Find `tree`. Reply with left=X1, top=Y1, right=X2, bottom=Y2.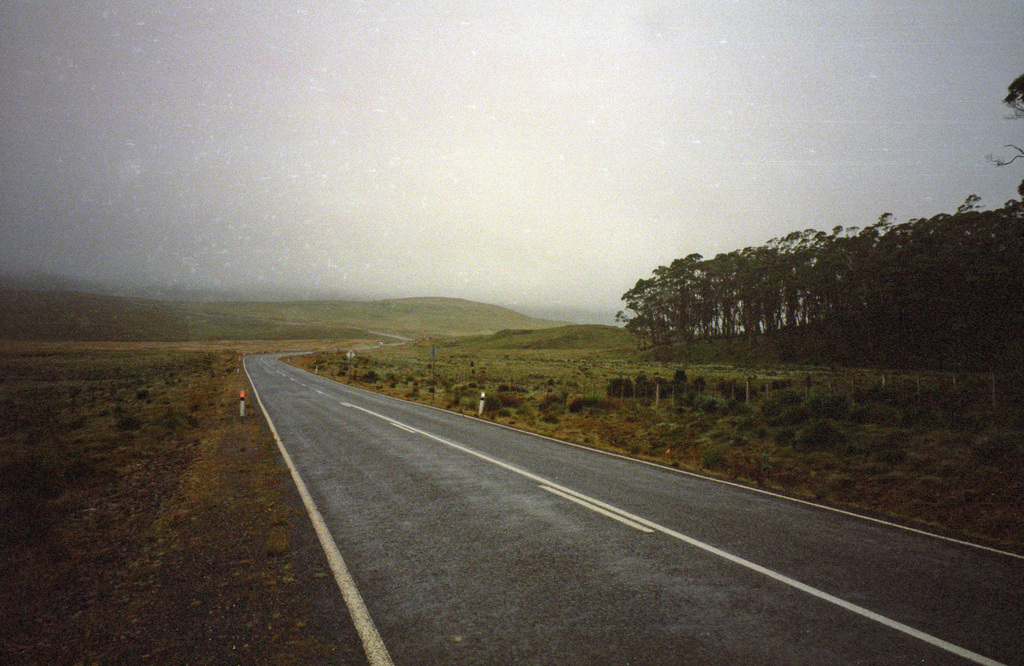
left=1002, top=77, right=1023, bottom=116.
